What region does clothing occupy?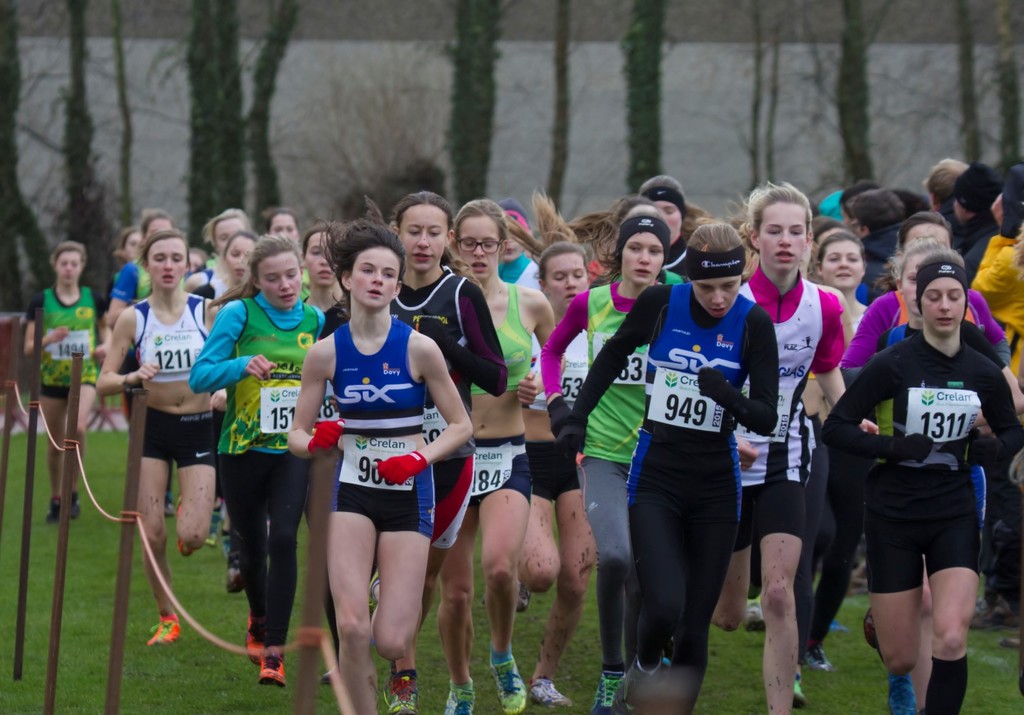
left=972, top=231, right=1023, bottom=383.
